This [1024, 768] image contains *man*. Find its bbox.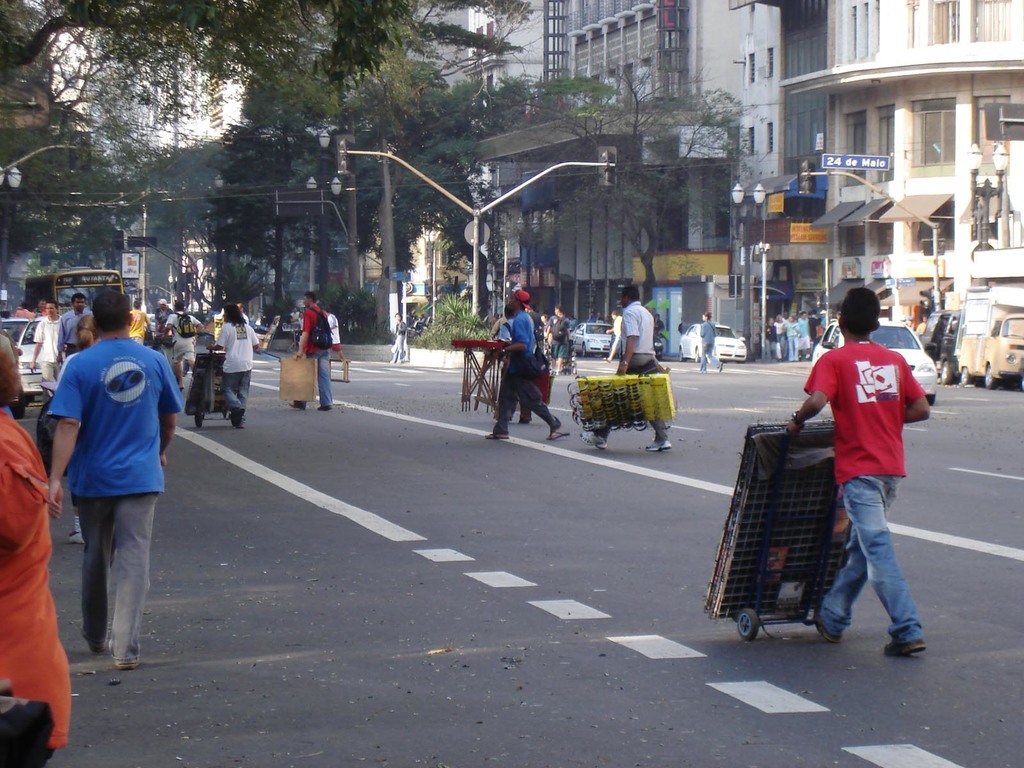
(126, 300, 149, 346).
